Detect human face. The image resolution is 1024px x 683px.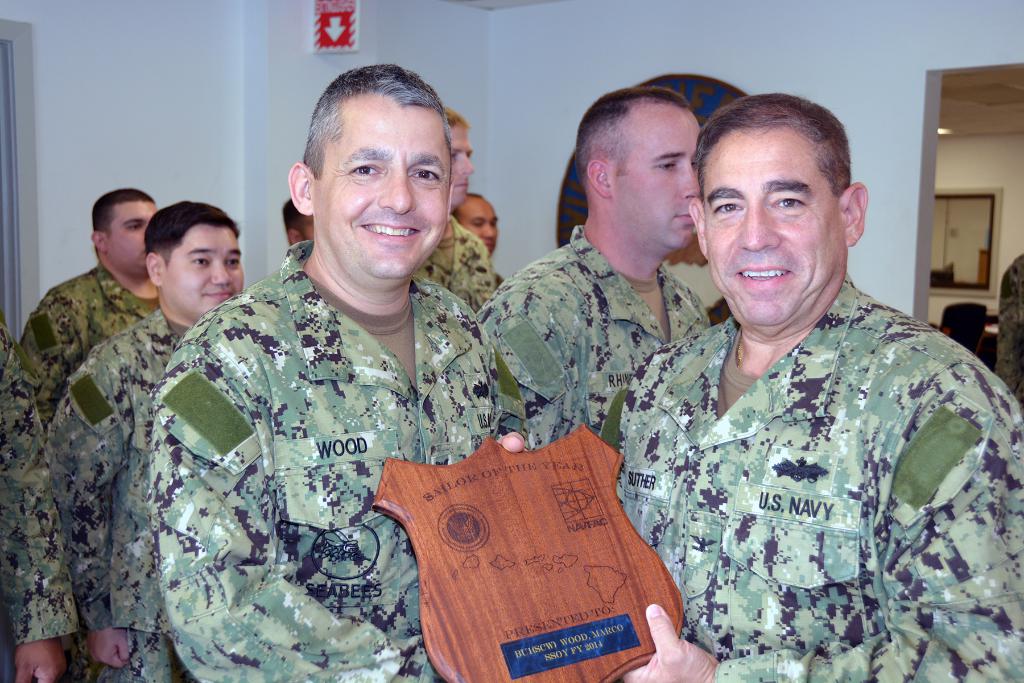
box(459, 197, 500, 257).
